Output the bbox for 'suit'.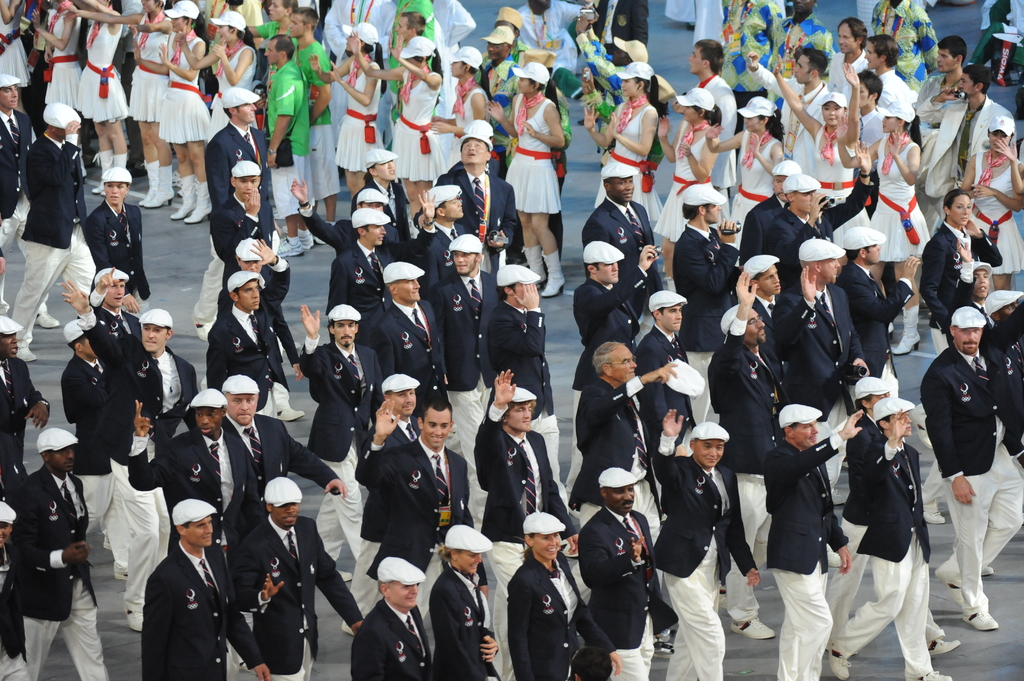
(0, 442, 26, 511).
